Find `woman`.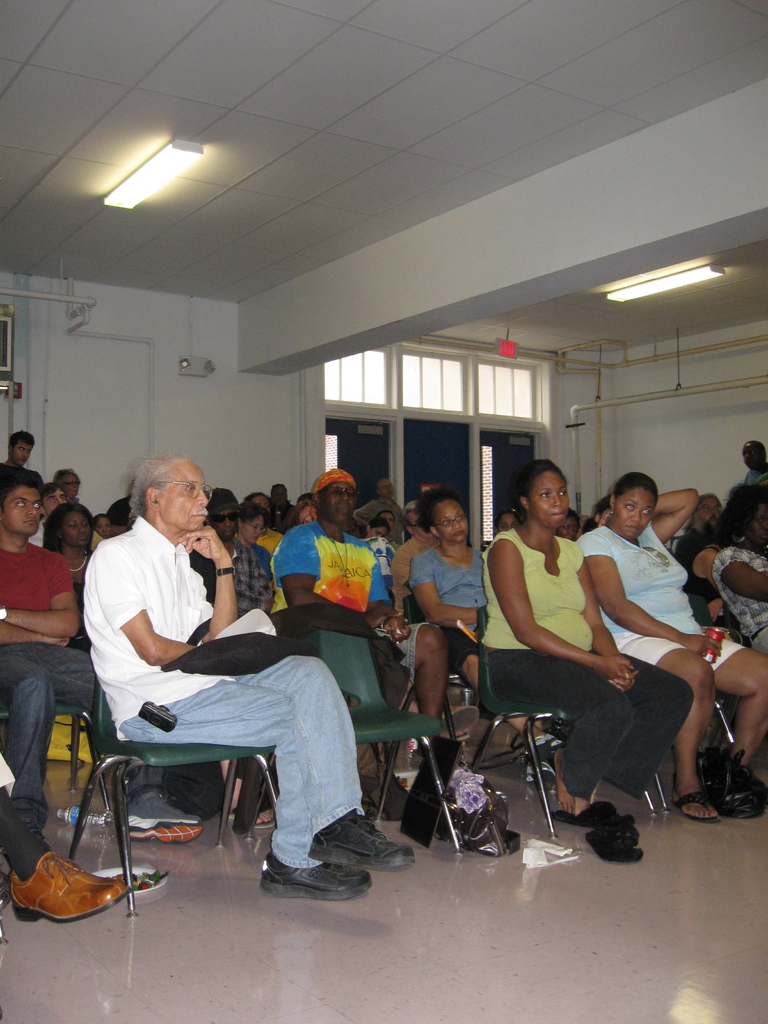
bbox(716, 483, 767, 655).
